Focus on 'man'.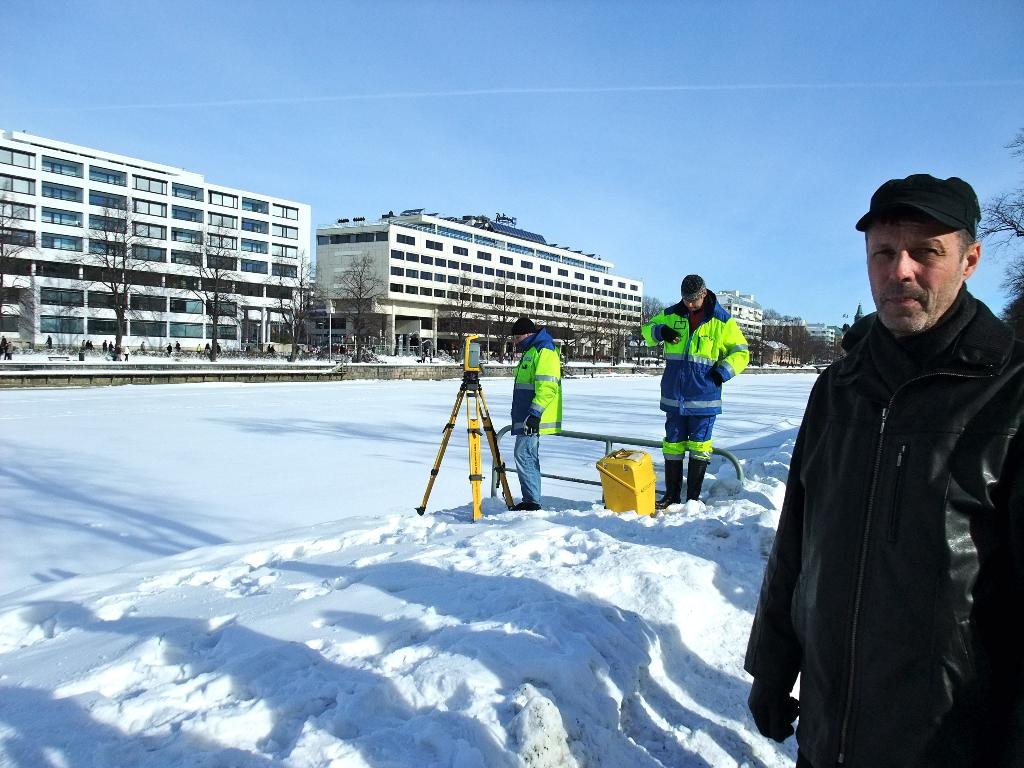
Focused at <box>762,147,1014,756</box>.
